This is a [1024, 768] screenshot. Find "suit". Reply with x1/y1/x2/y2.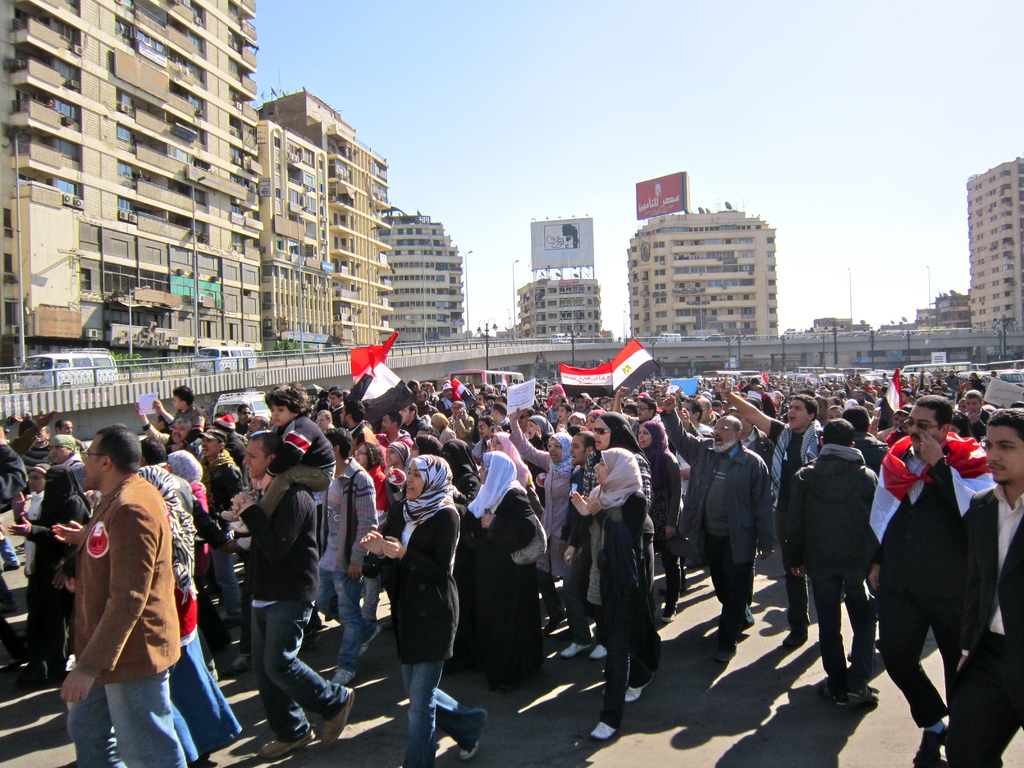
878/409/998/749.
